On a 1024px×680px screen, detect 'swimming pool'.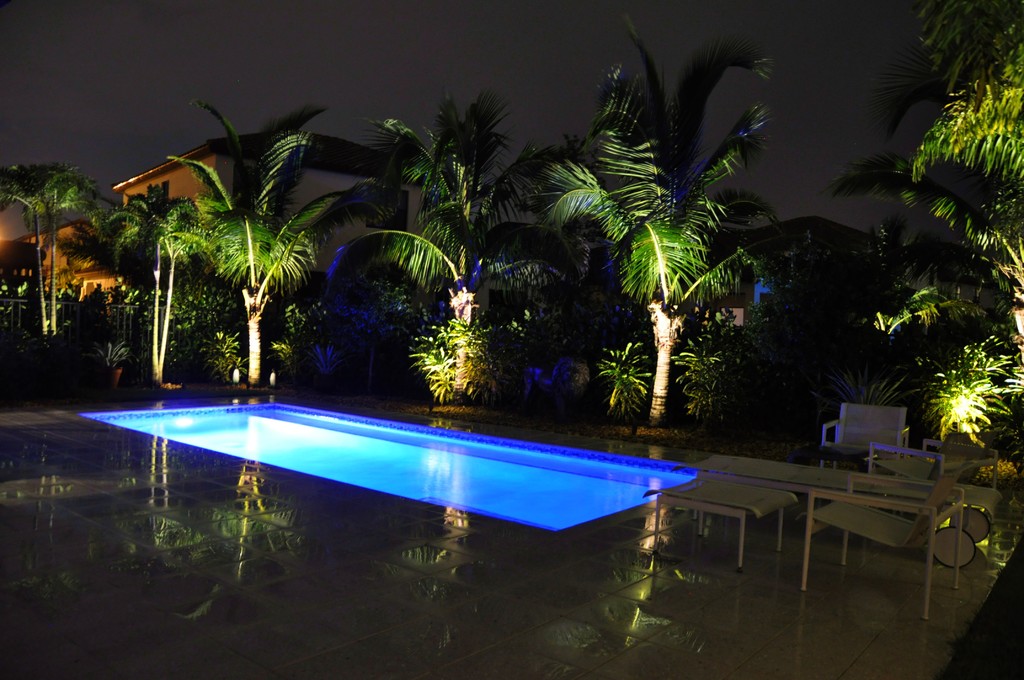
[x1=109, y1=386, x2=735, y2=581].
